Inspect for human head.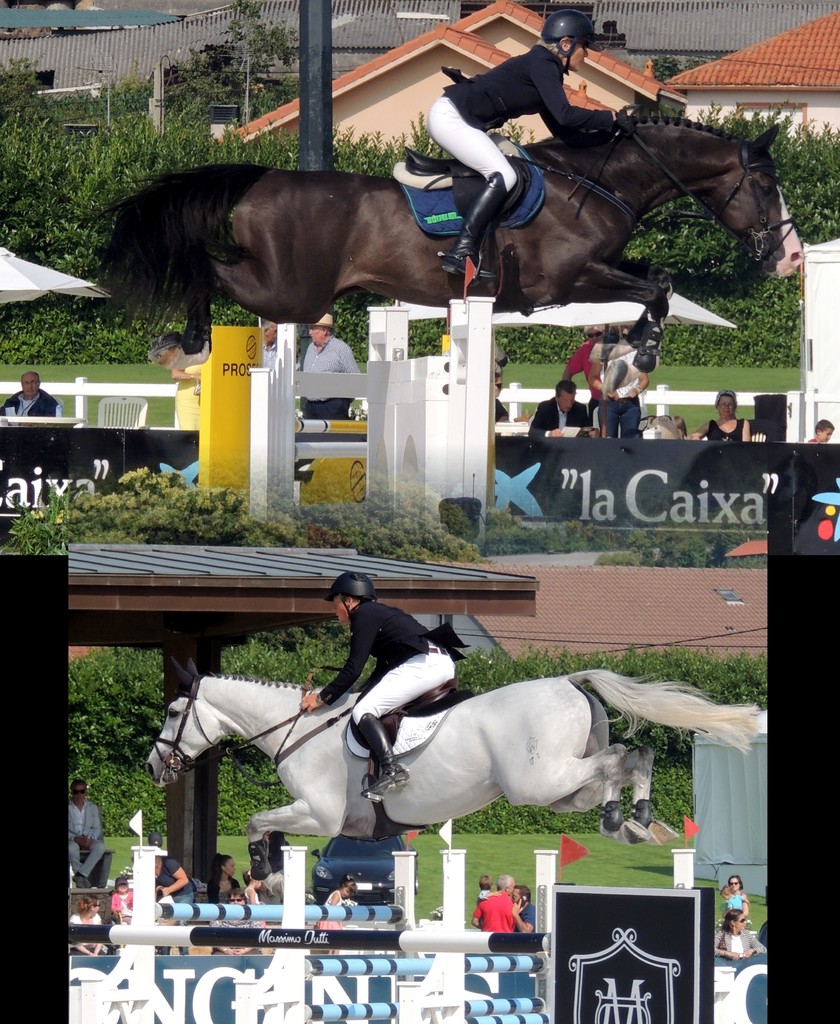
Inspection: 214, 854, 237, 877.
